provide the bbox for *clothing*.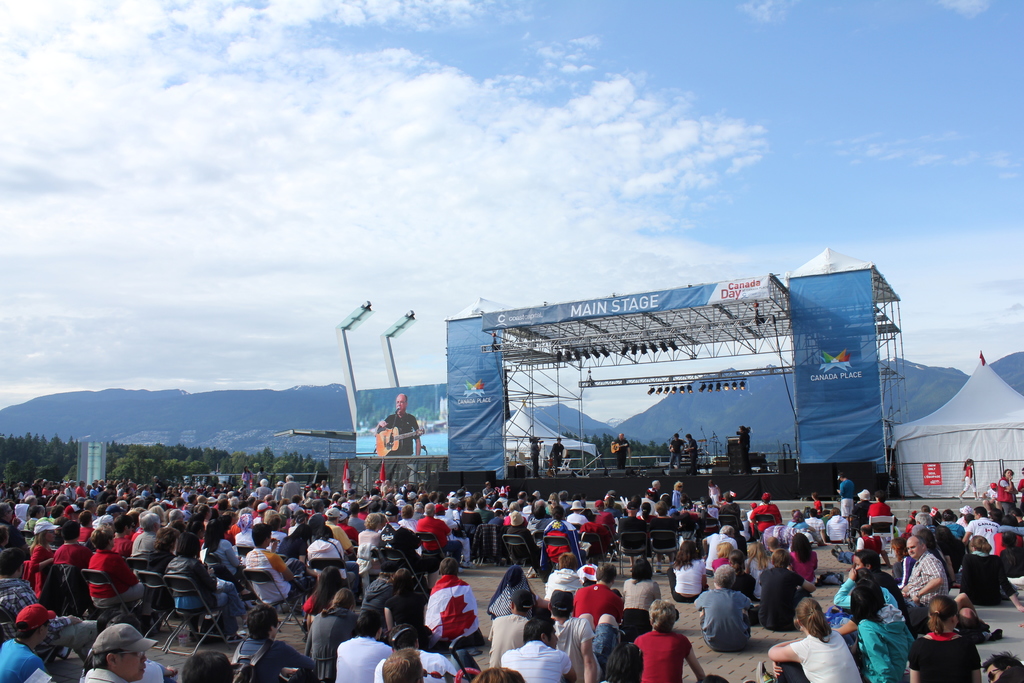
region(709, 548, 728, 570).
